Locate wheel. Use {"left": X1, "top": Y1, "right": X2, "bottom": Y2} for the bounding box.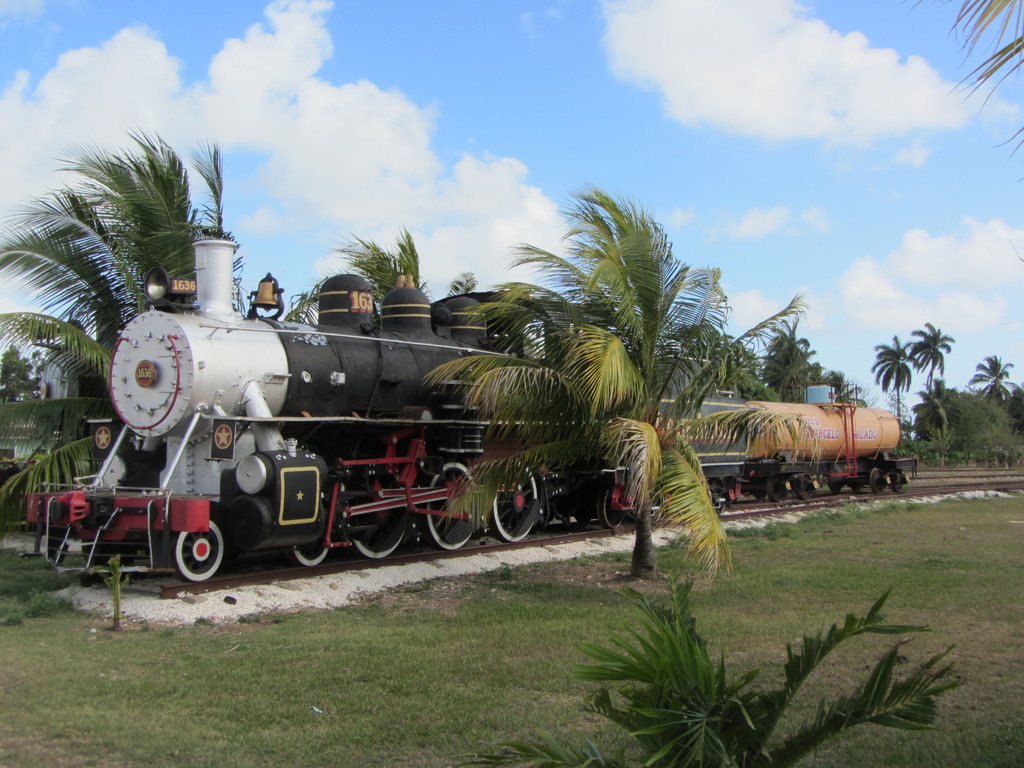
{"left": 767, "top": 484, "right": 779, "bottom": 501}.
